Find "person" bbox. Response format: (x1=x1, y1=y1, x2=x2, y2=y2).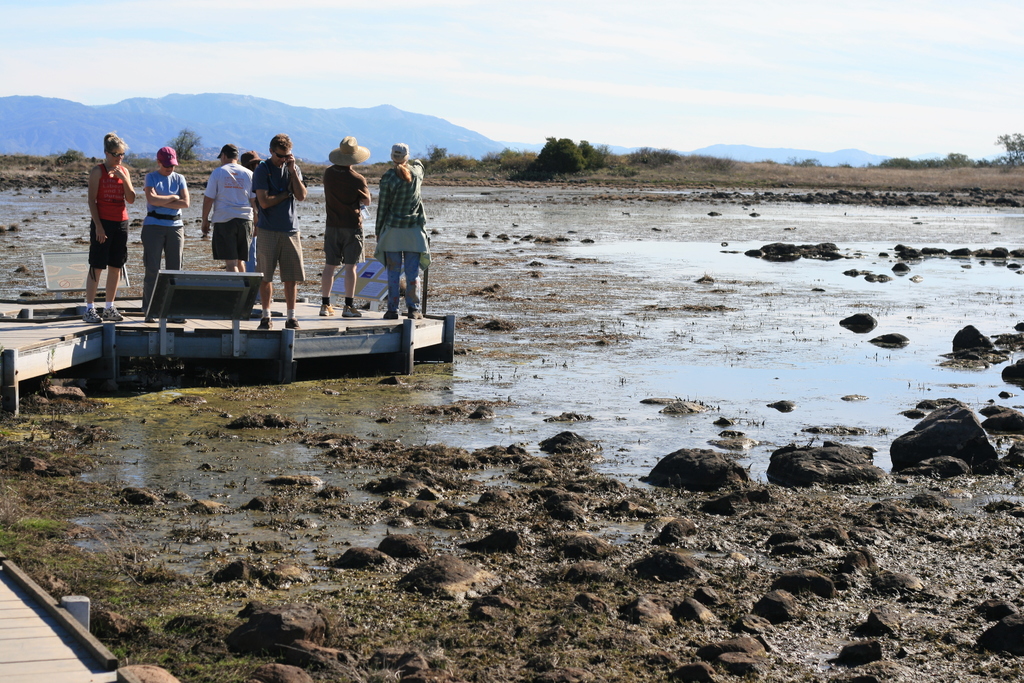
(x1=141, y1=147, x2=190, y2=324).
